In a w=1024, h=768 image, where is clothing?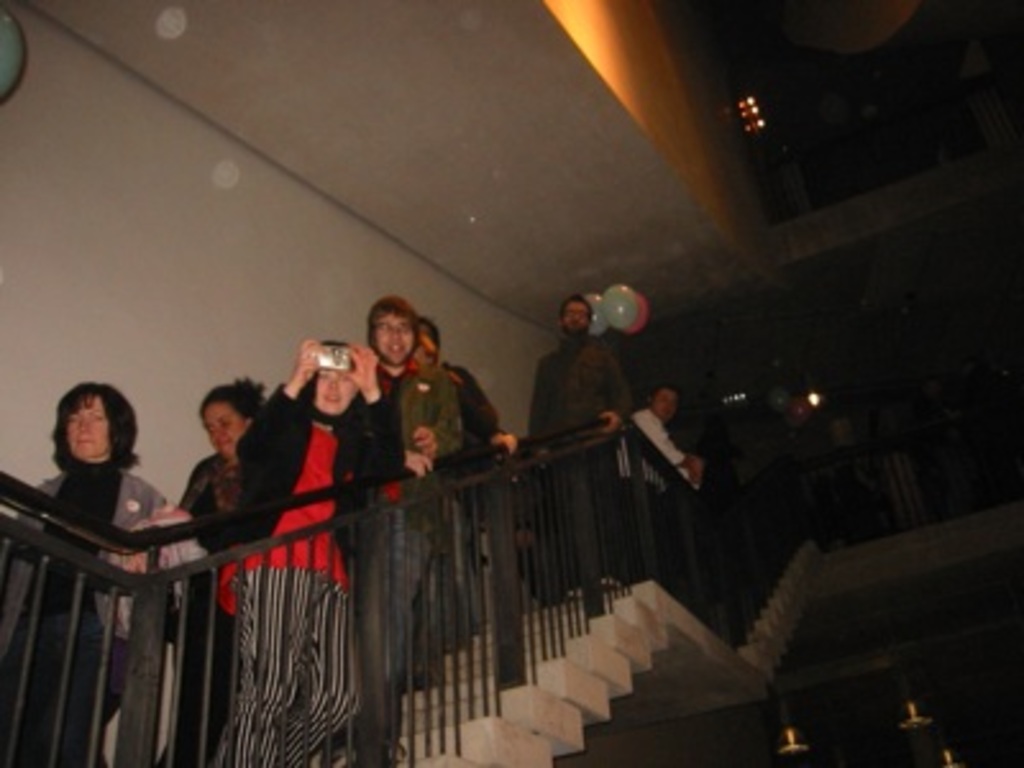
(left=205, top=381, right=402, bottom=765).
